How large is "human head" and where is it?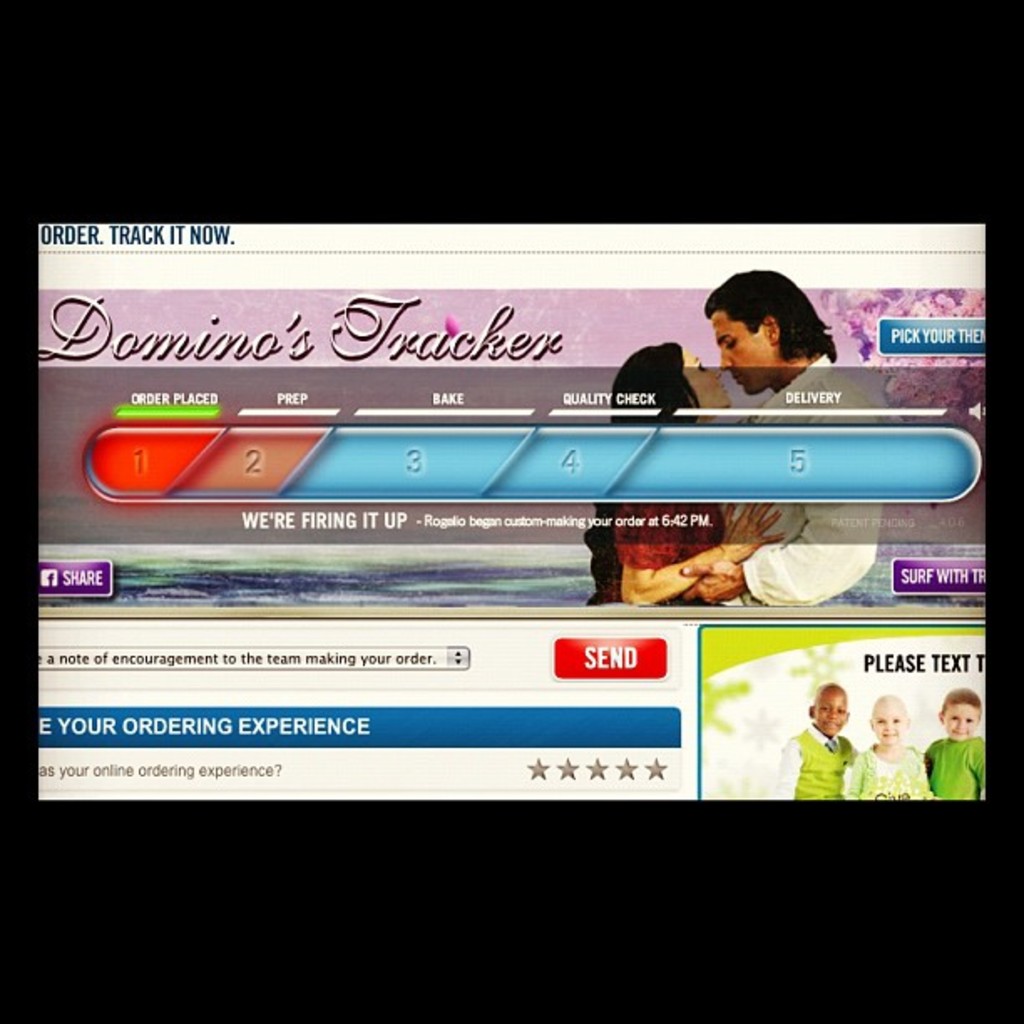
Bounding box: BBox(614, 338, 731, 417).
